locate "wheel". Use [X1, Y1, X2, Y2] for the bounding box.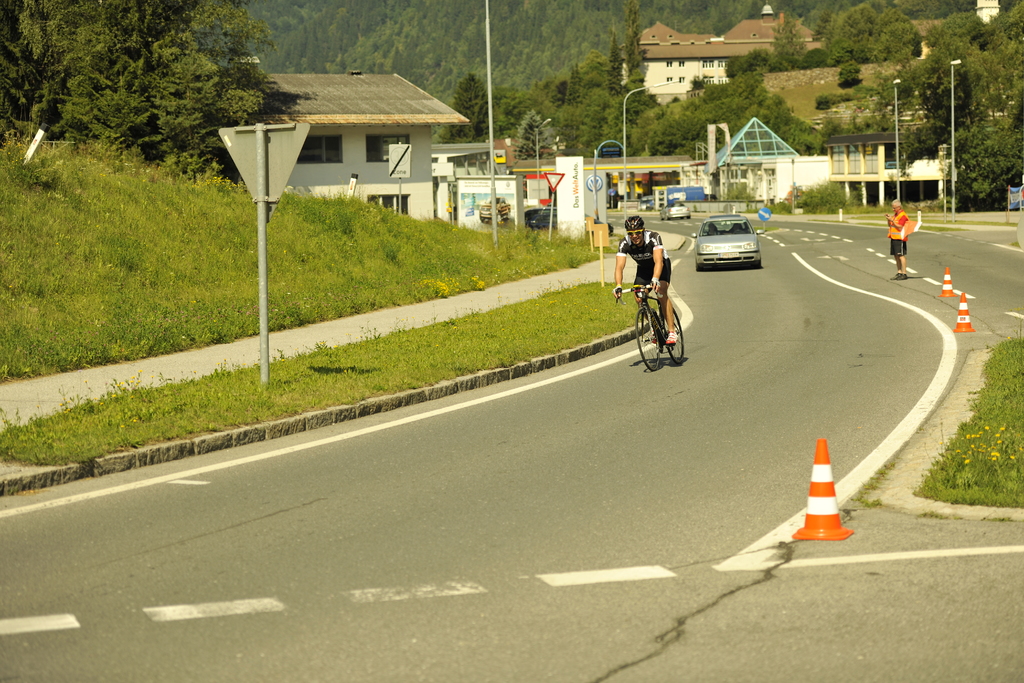
[673, 304, 687, 383].
